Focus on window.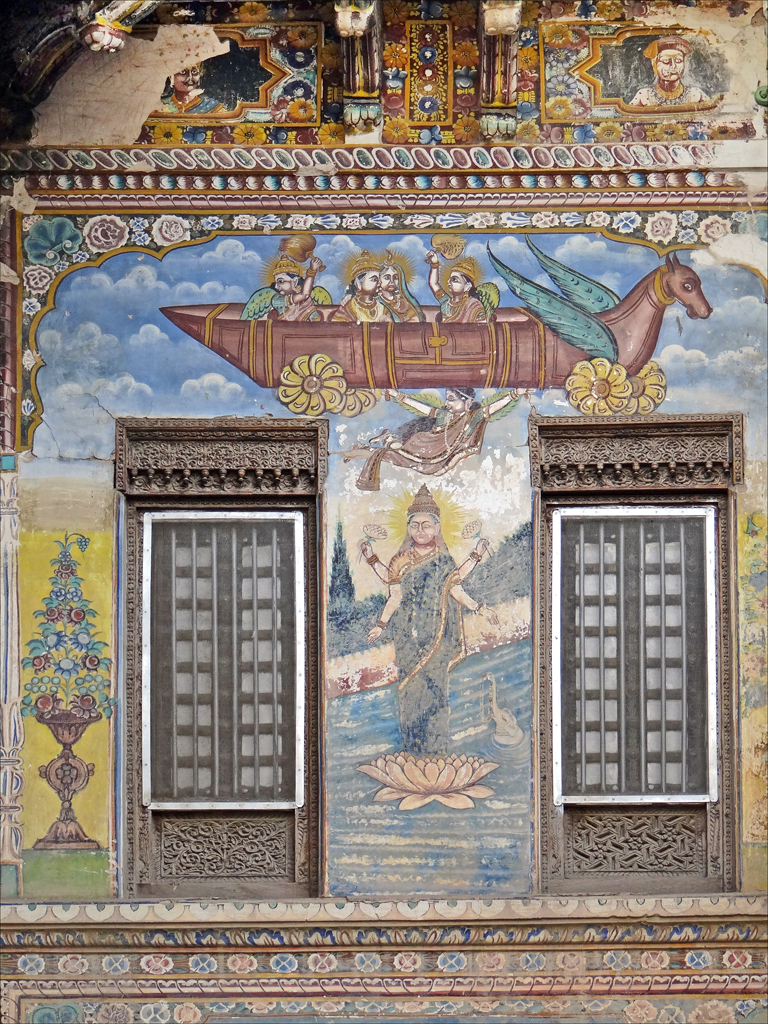
Focused at pyautogui.locateOnScreen(147, 510, 302, 809).
